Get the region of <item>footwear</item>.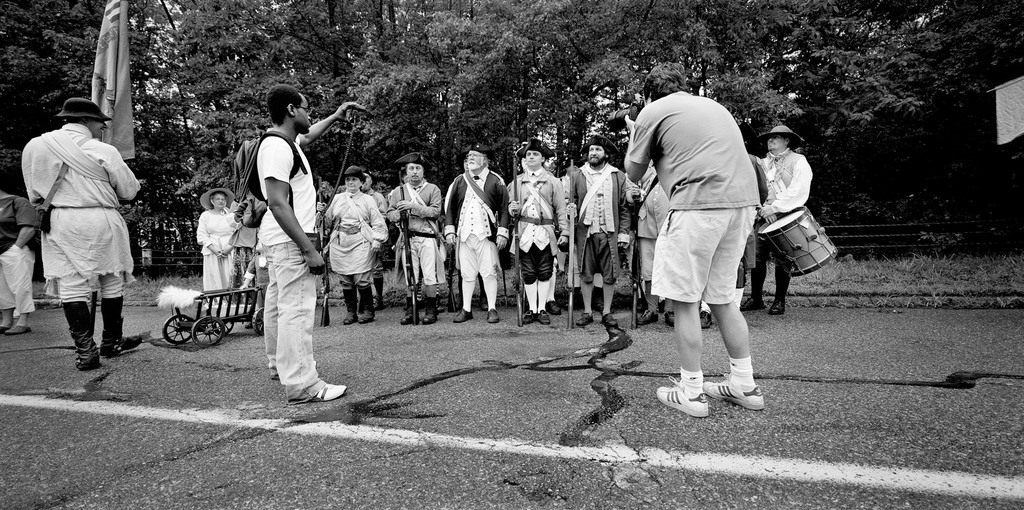
<bbox>576, 311, 591, 325</bbox>.
